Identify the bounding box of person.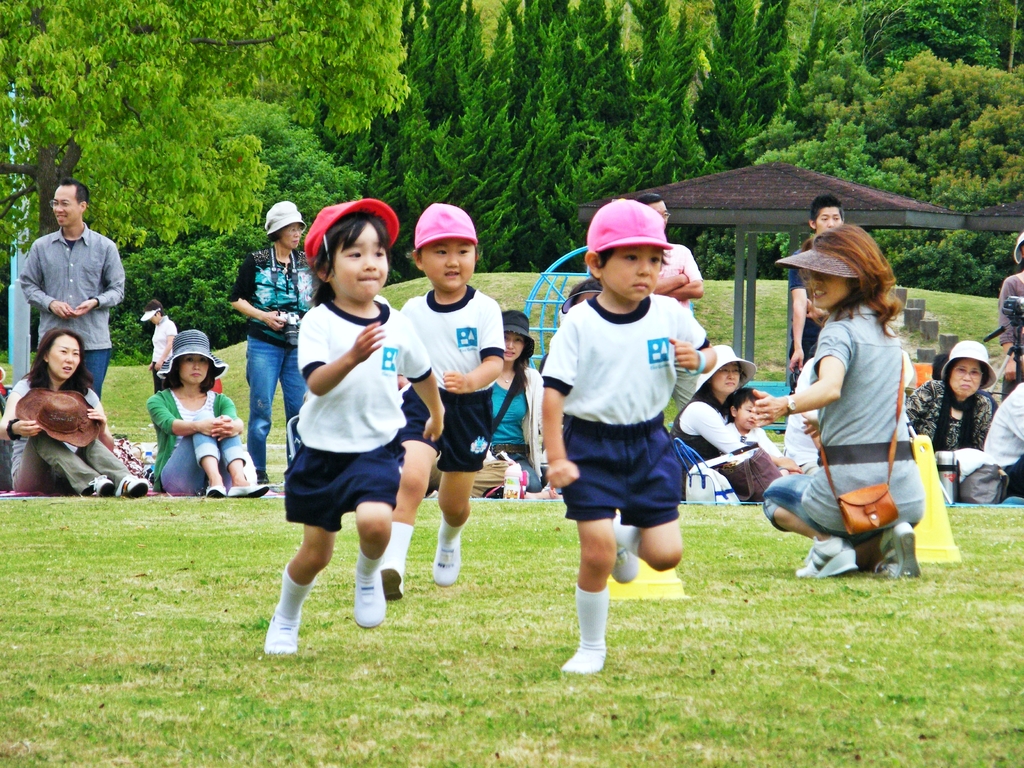
box=[981, 344, 1023, 504].
